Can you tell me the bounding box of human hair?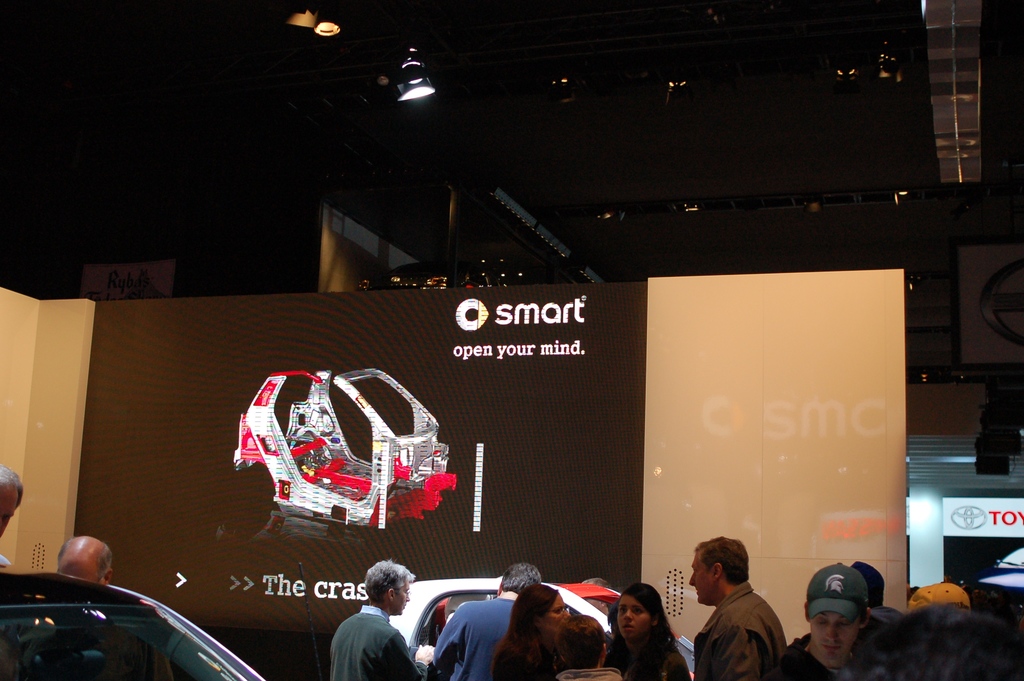
box=[845, 605, 1023, 680].
